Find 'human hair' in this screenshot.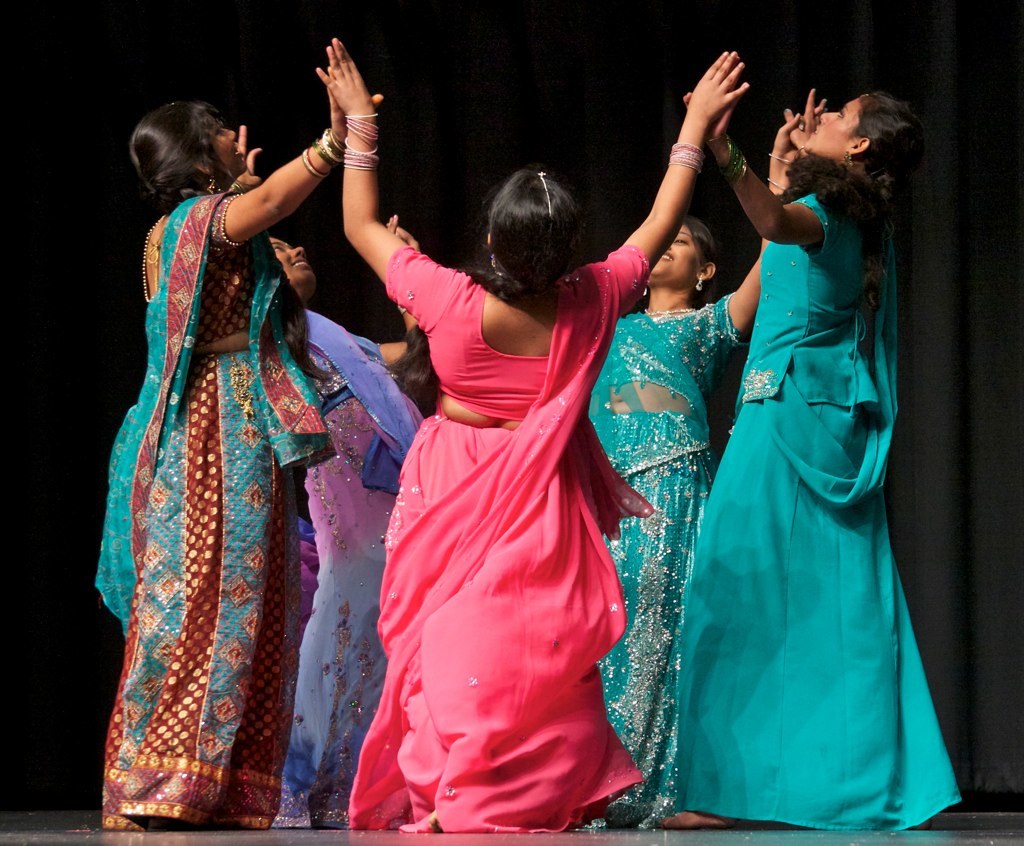
The bounding box for 'human hair' is l=775, t=89, r=934, b=352.
